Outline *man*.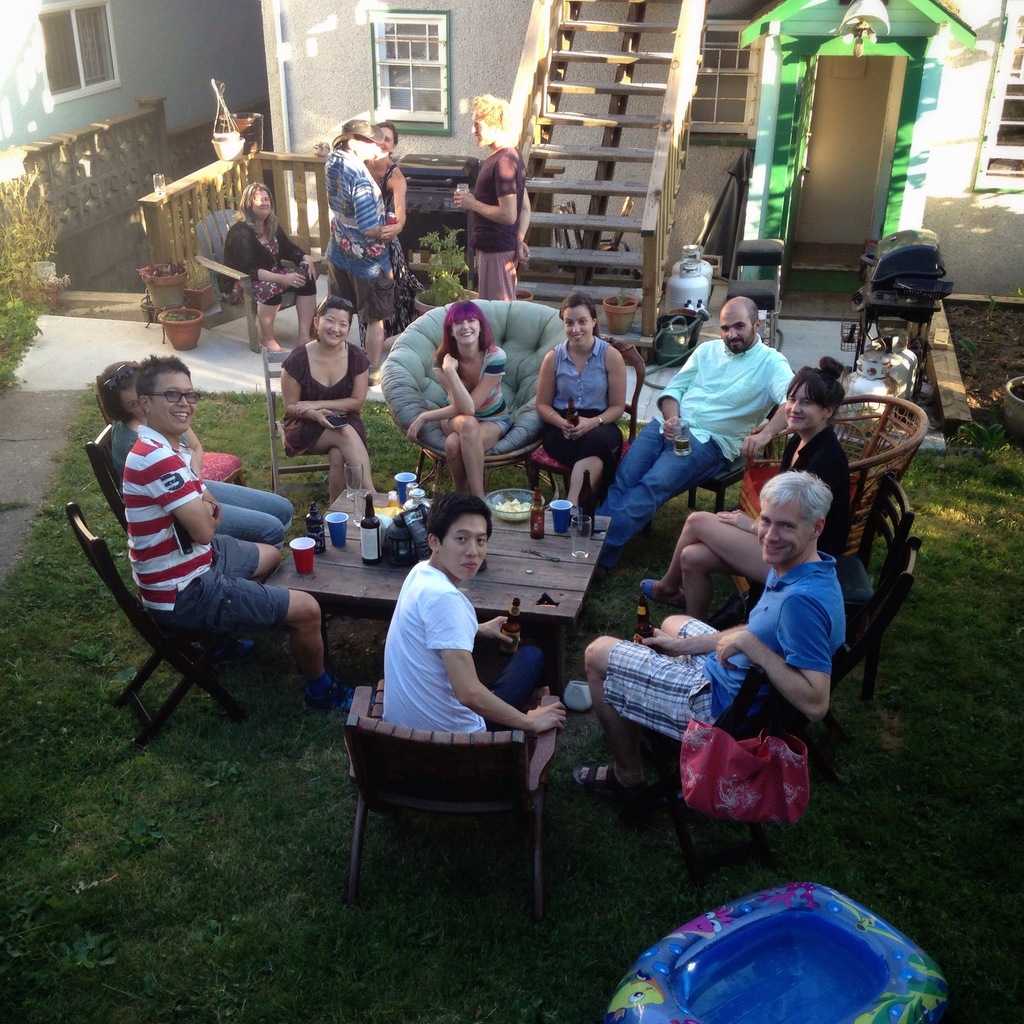
Outline: 589/289/804/557.
